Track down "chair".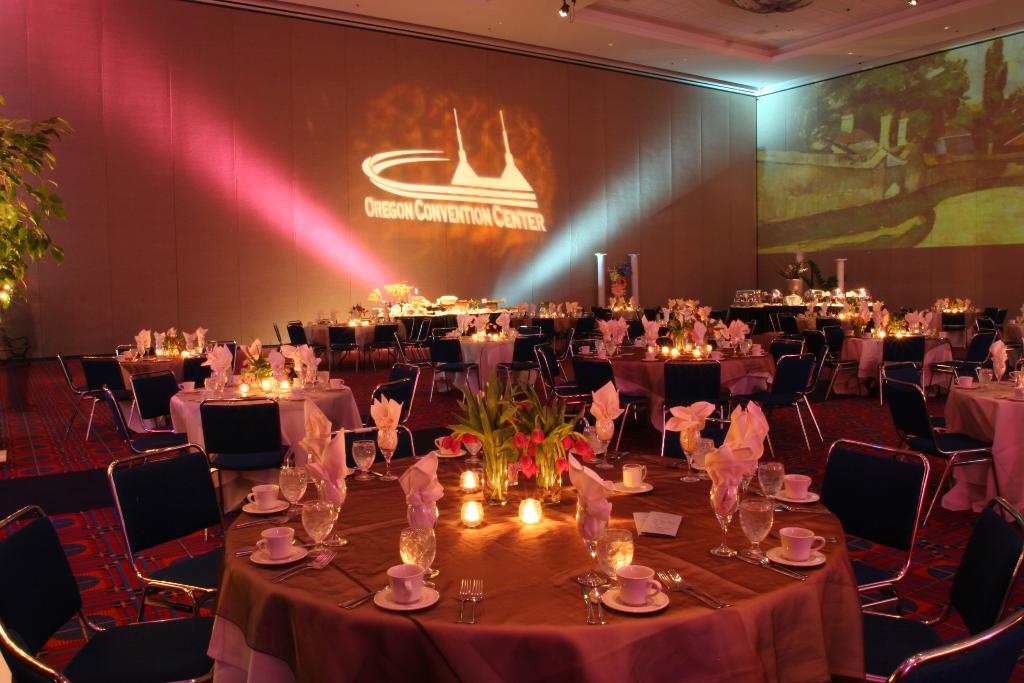
Tracked to box(368, 374, 410, 423).
